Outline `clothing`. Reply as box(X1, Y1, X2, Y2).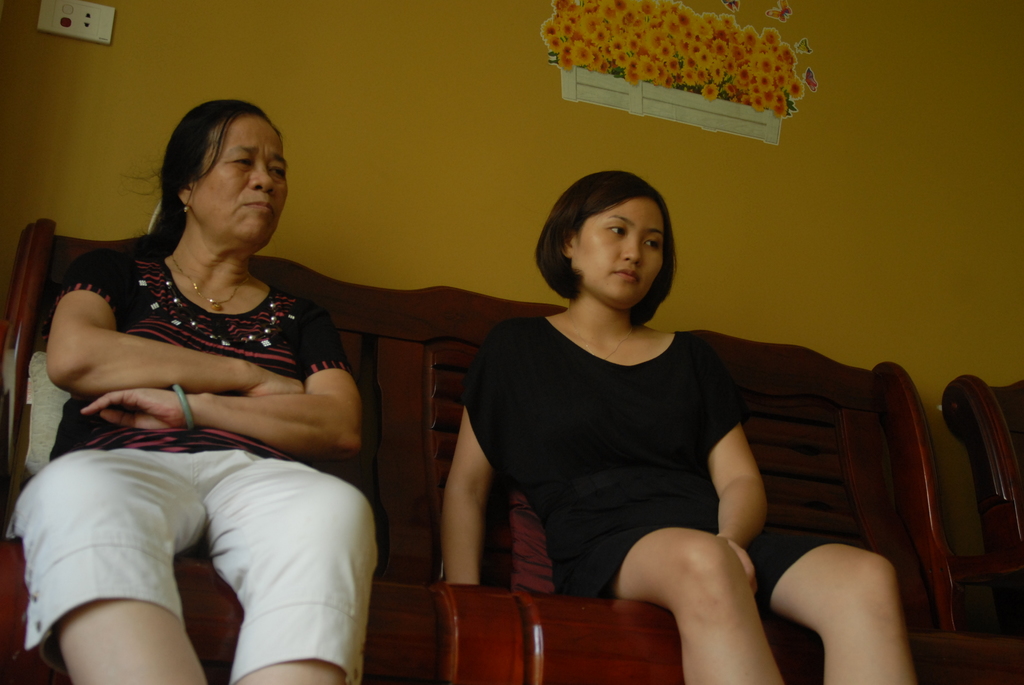
box(466, 317, 838, 619).
